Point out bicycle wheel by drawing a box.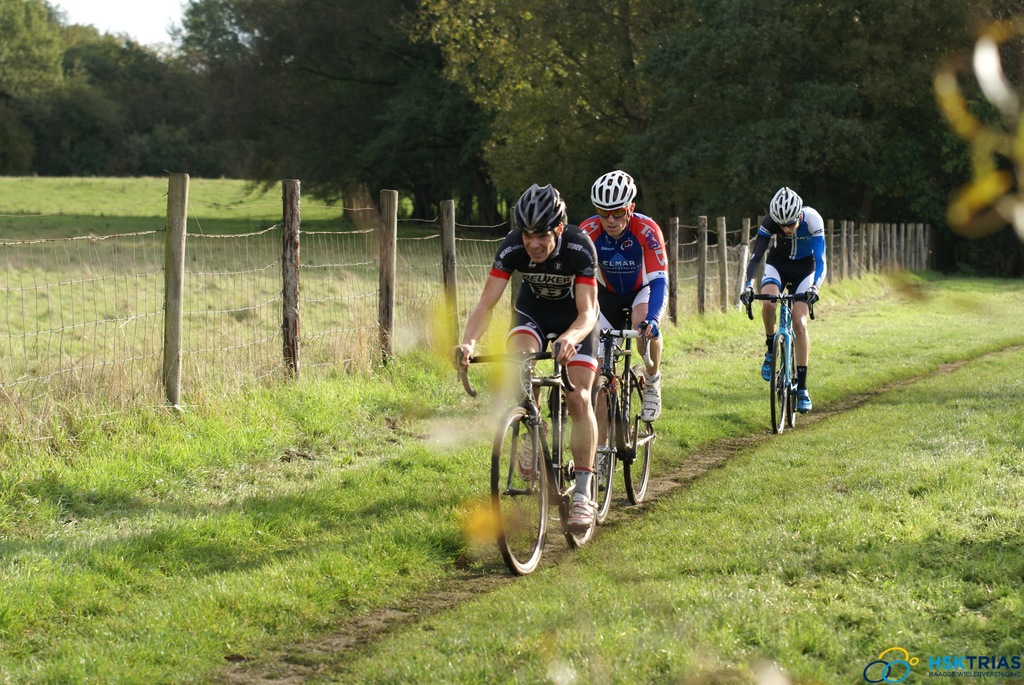
<bbox>787, 347, 803, 430</bbox>.
